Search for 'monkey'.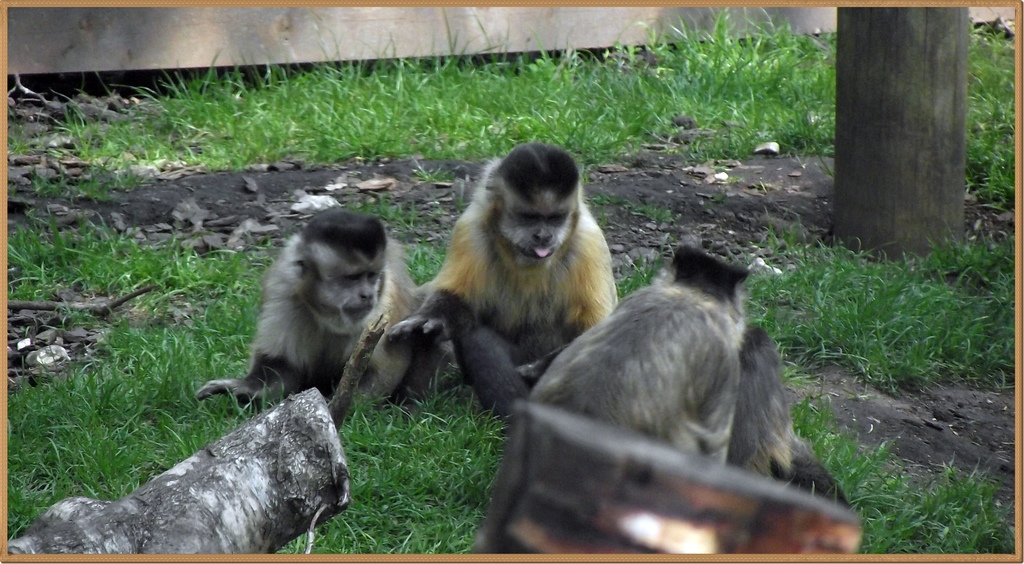
Found at x1=415, y1=148, x2=617, y2=424.
